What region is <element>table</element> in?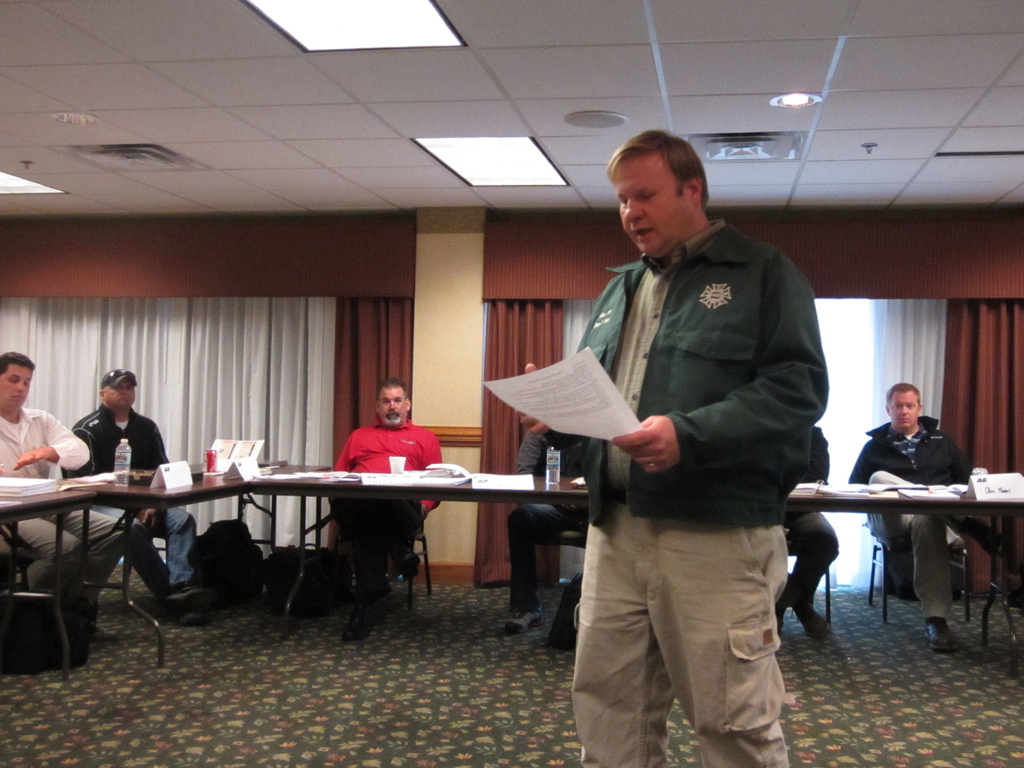
locate(781, 472, 1023, 678).
